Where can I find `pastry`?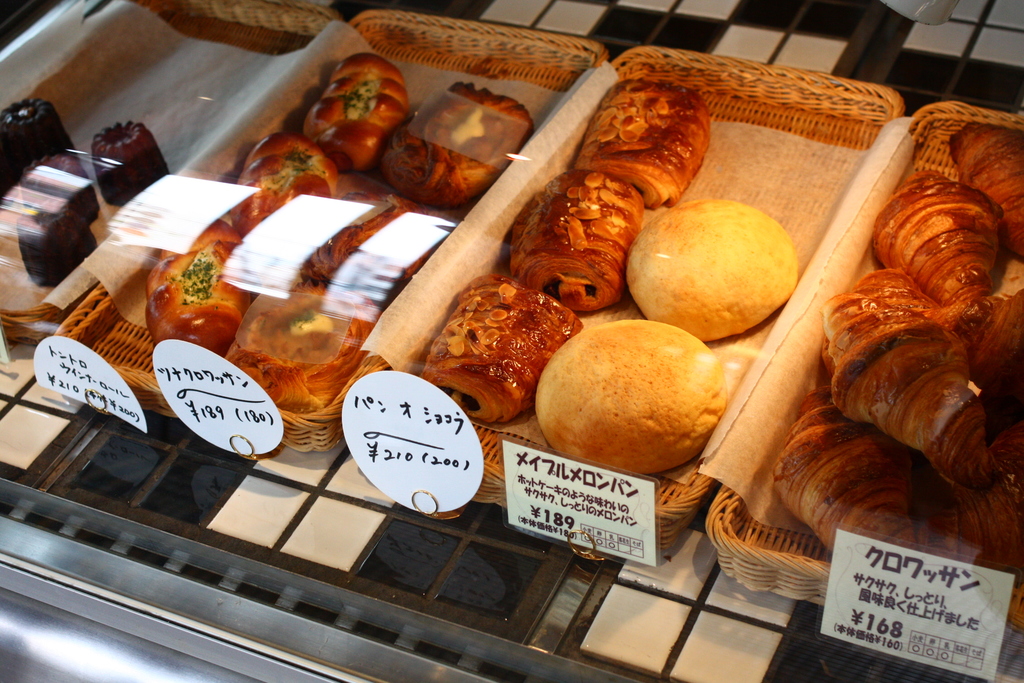
You can find it at 509,164,644,313.
